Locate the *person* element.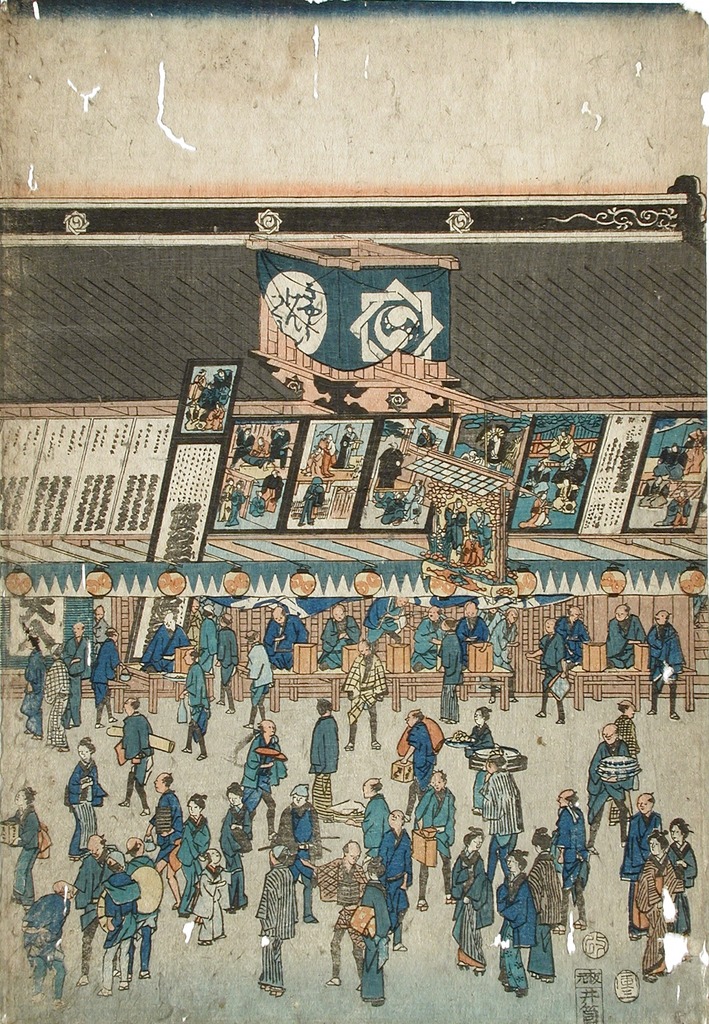
Element bbox: bbox(88, 626, 122, 724).
